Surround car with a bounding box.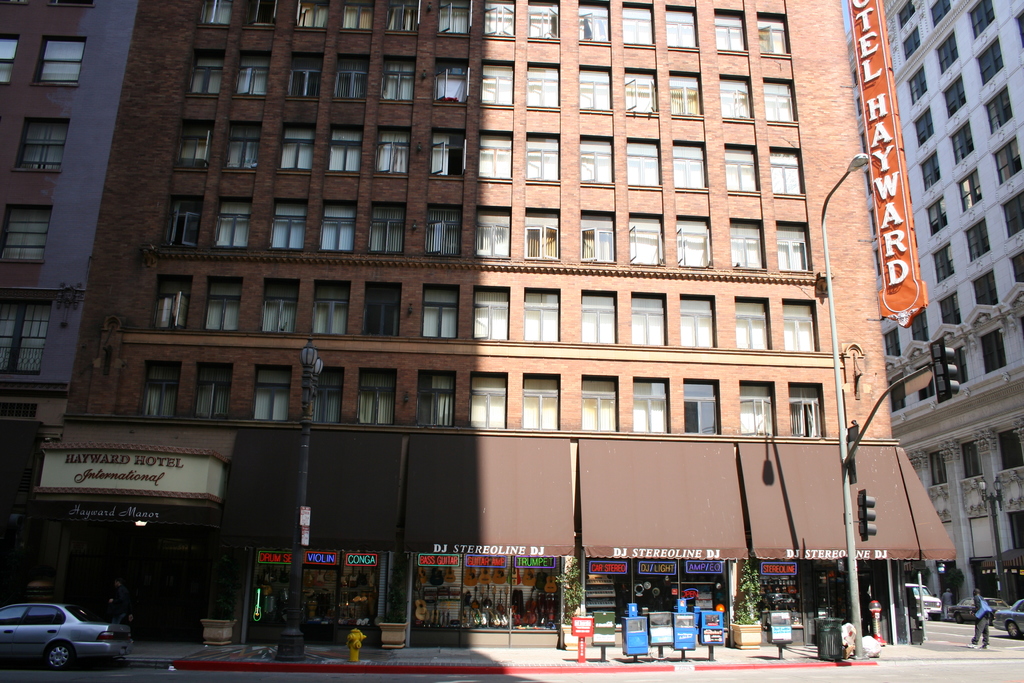
{"x1": 947, "y1": 593, "x2": 1002, "y2": 621}.
